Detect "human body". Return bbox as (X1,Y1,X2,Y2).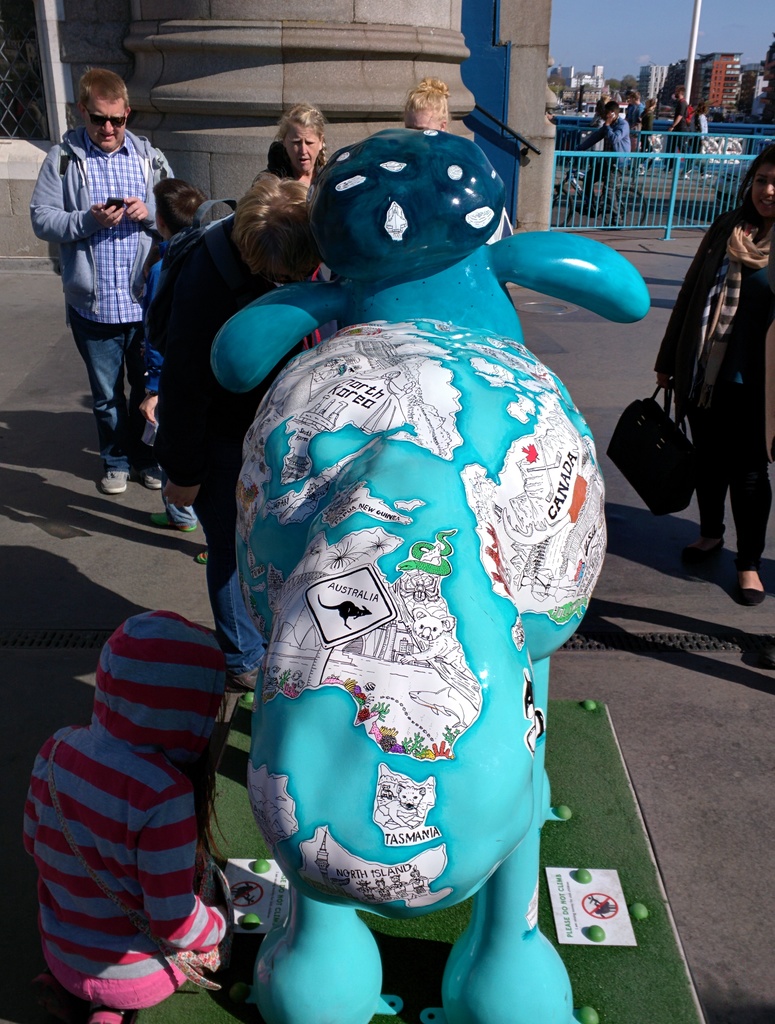
(41,72,162,486).
